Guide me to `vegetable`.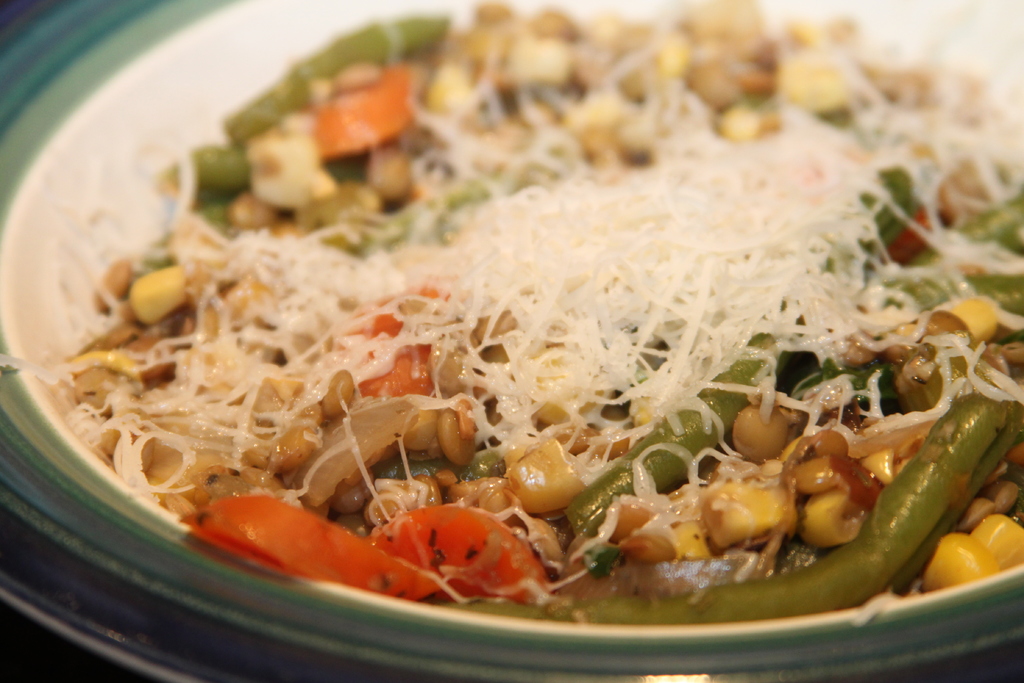
Guidance: x1=863, y1=186, x2=1023, y2=318.
